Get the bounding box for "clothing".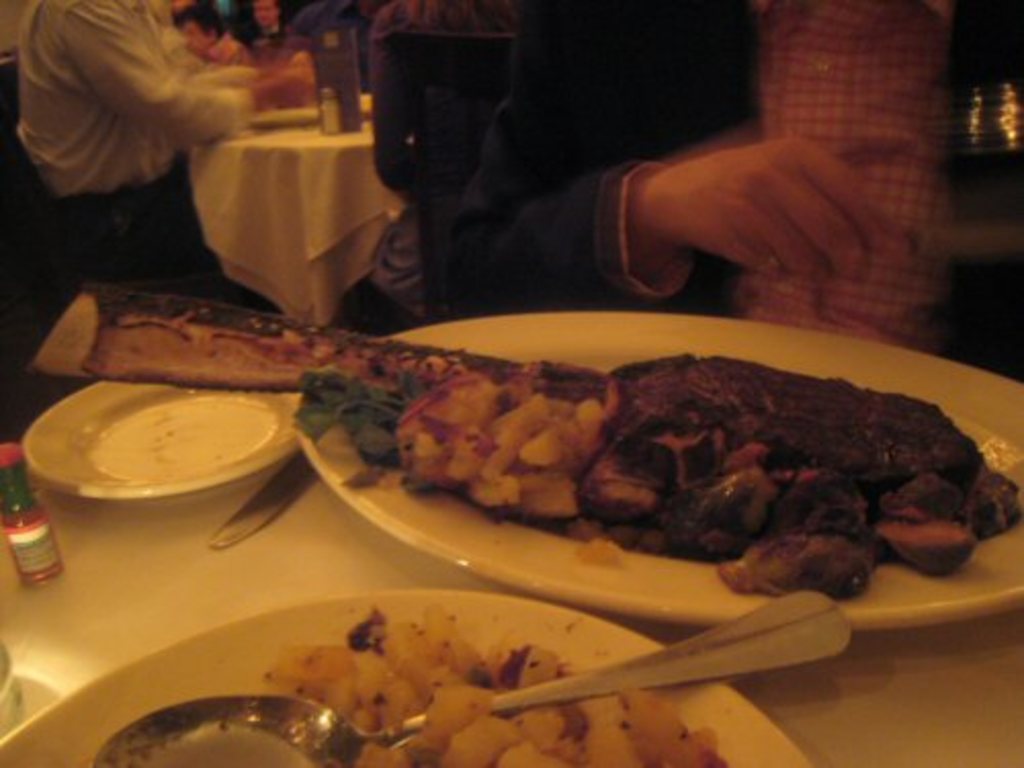
left=336, top=0, right=537, bottom=342.
